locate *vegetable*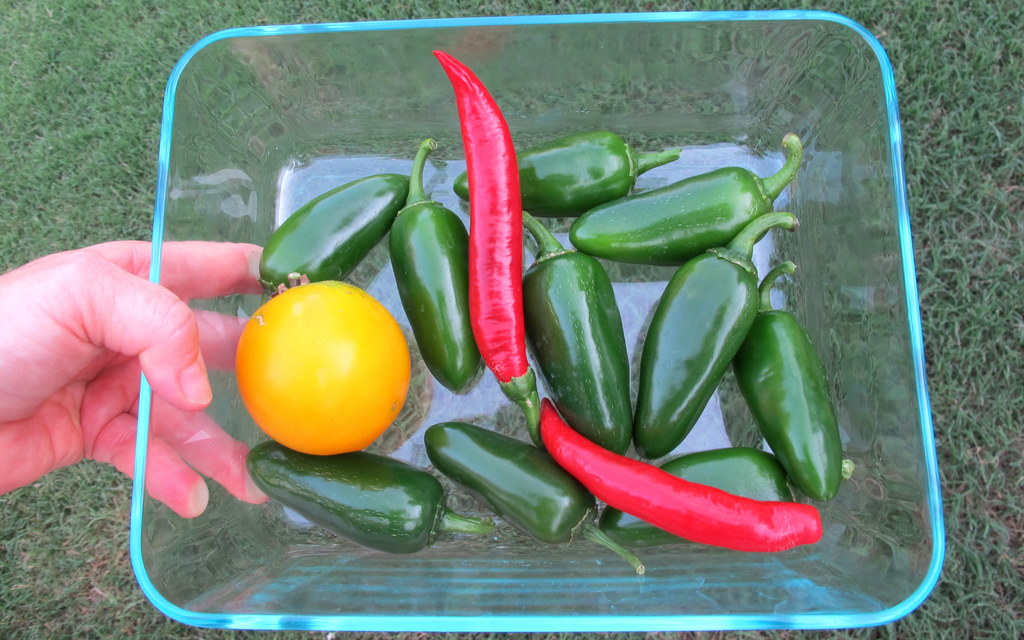
631, 208, 799, 455
